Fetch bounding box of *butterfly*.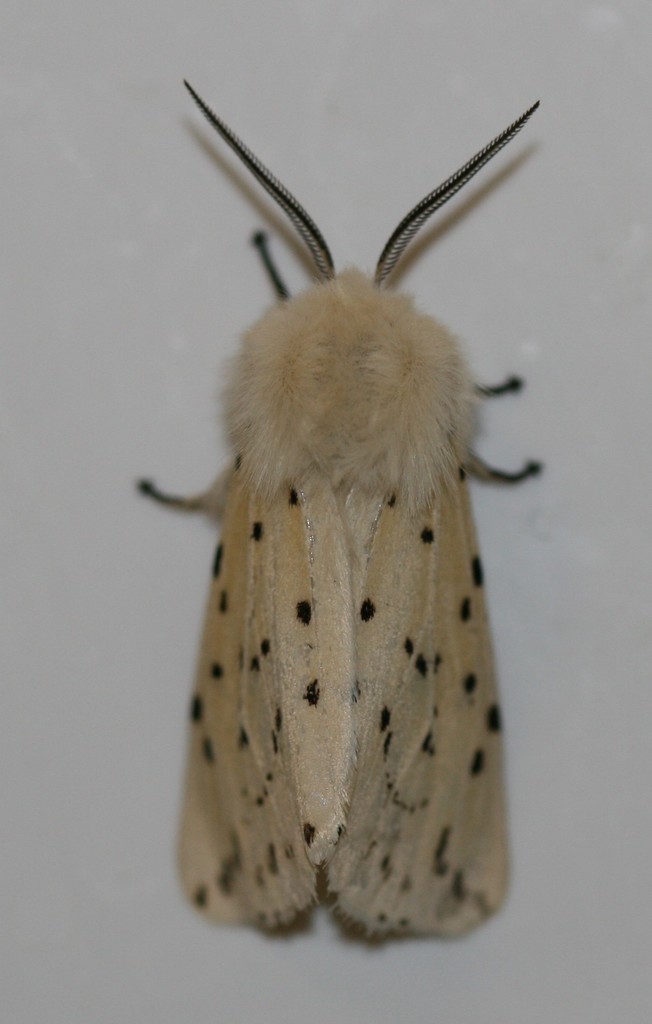
Bbox: [133,81,575,1023].
